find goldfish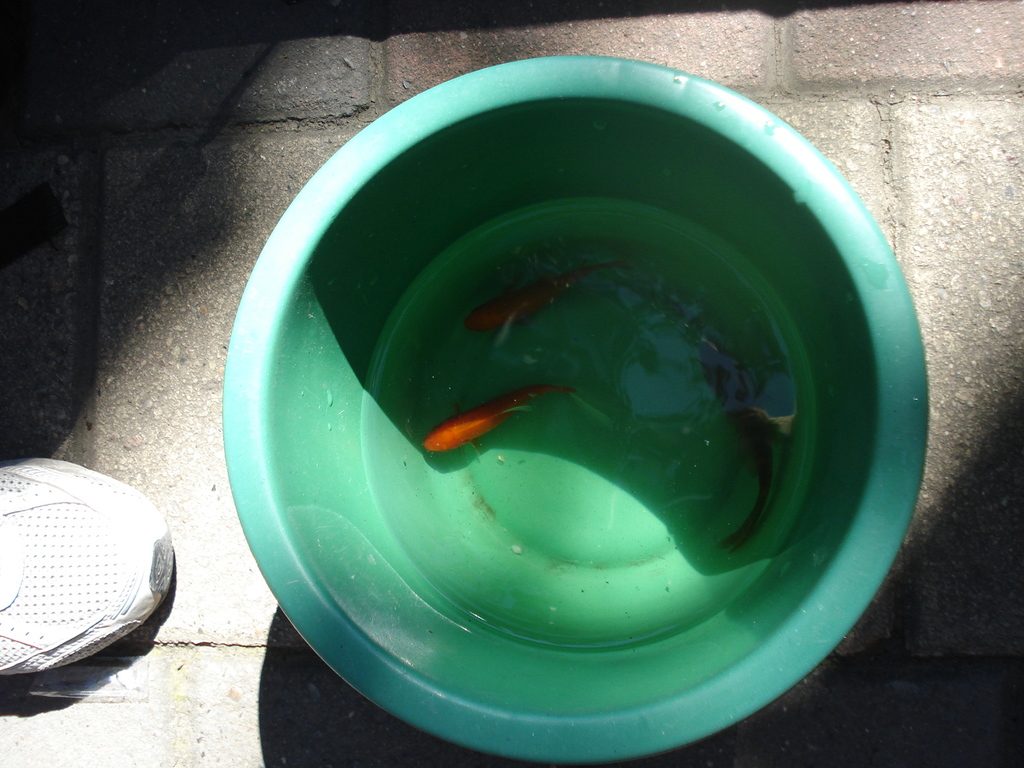
bbox=(464, 259, 623, 333)
